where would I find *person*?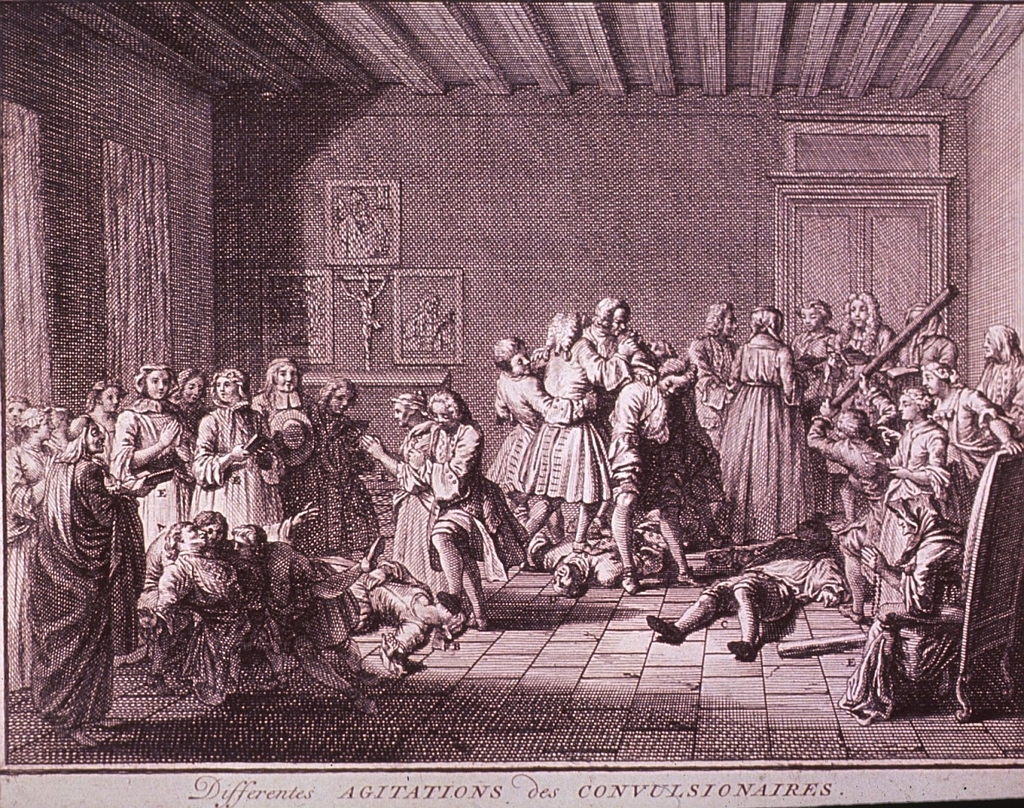
At [695, 297, 748, 445].
